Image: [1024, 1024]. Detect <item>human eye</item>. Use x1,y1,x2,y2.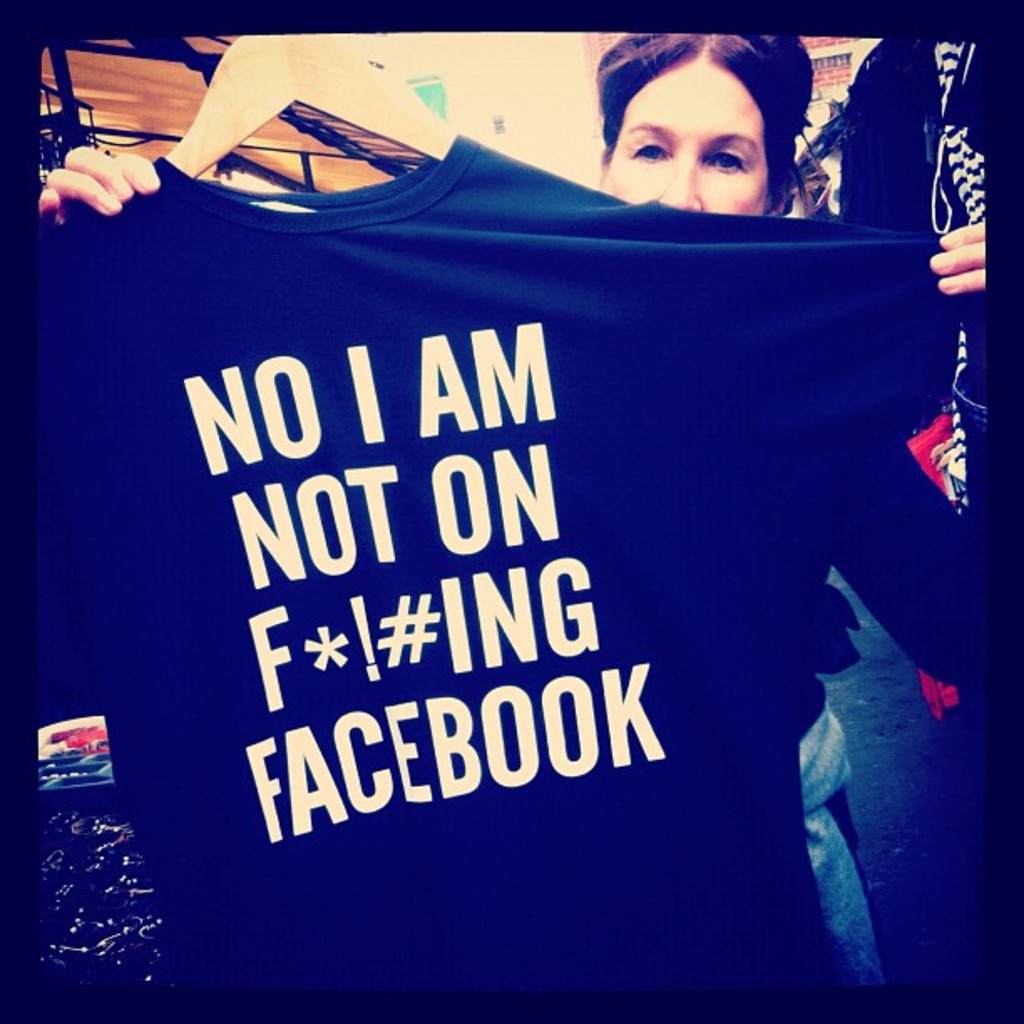
626,134,668,166.
